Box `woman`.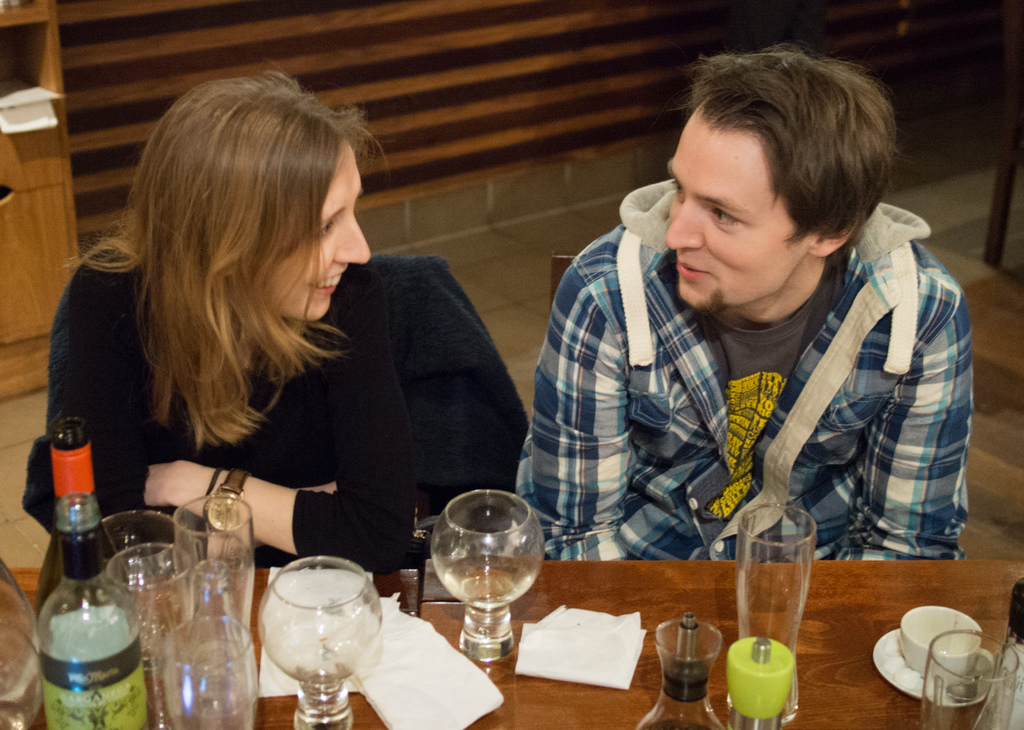
31,69,520,617.
